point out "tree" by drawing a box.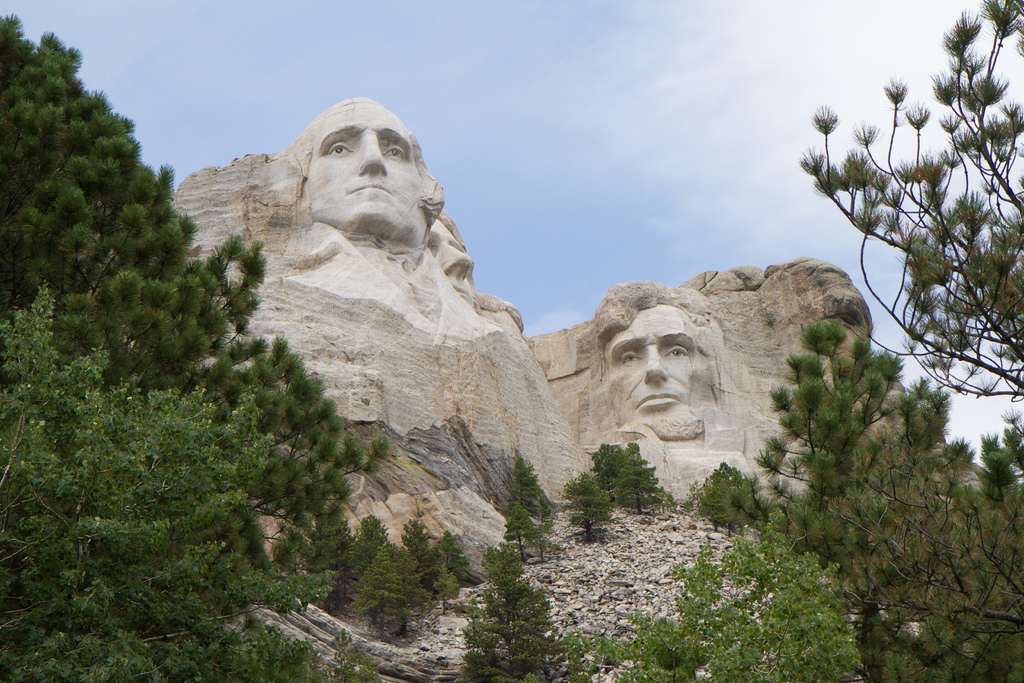
[566,509,860,682].
